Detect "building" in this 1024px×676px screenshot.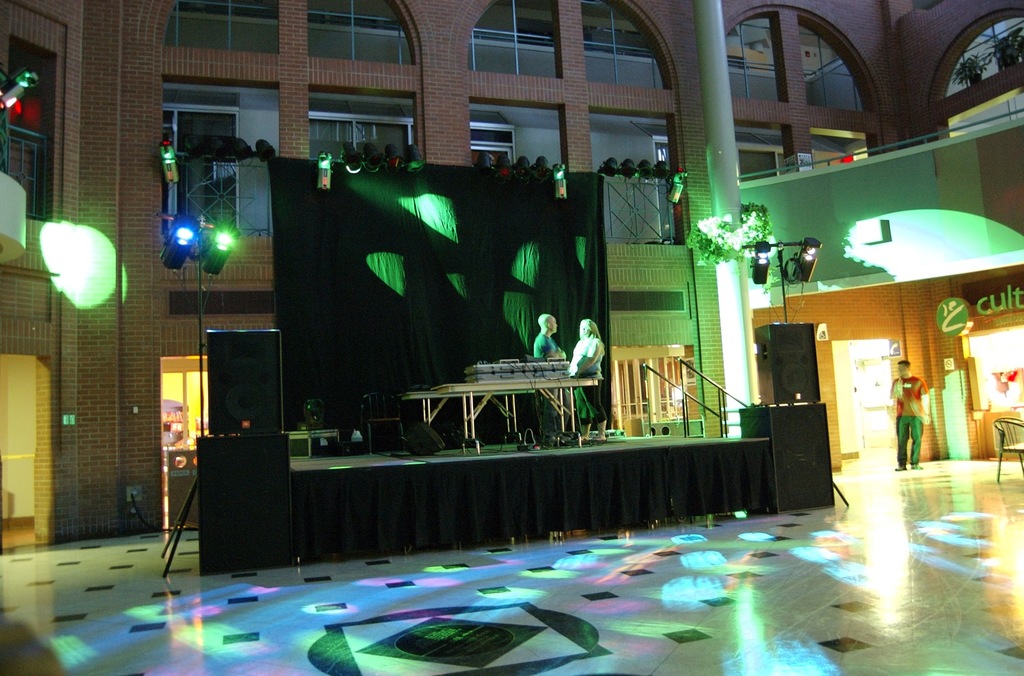
Detection: crop(0, 0, 1023, 675).
